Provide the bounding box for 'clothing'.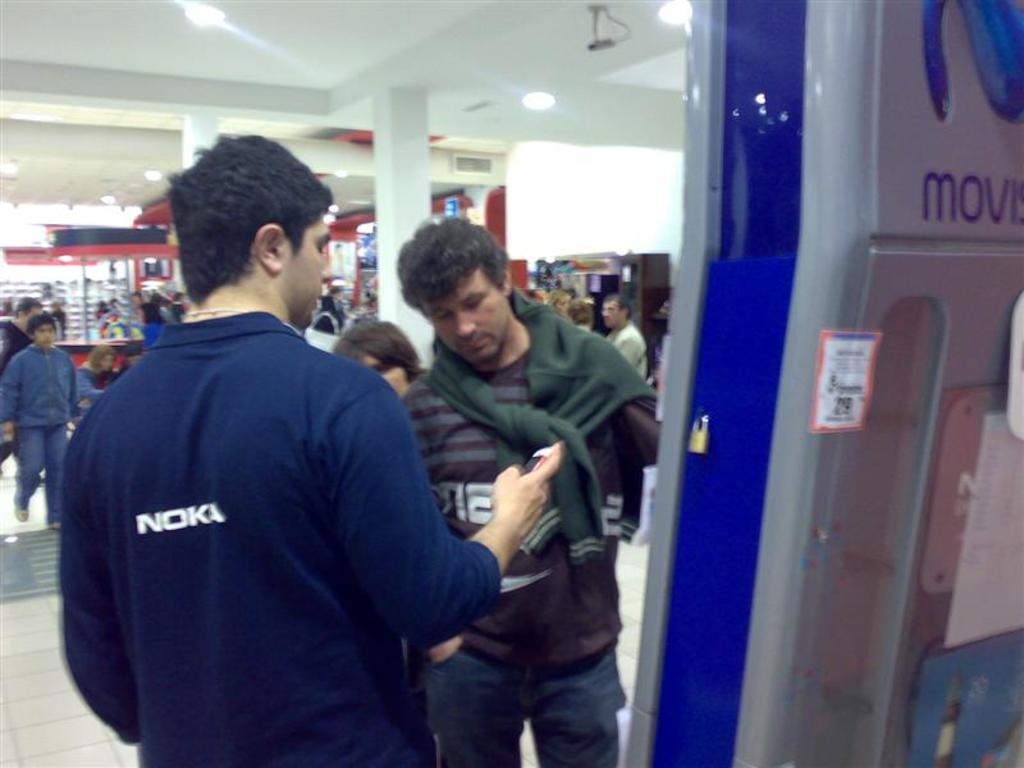
<box>398,280,658,655</box>.
